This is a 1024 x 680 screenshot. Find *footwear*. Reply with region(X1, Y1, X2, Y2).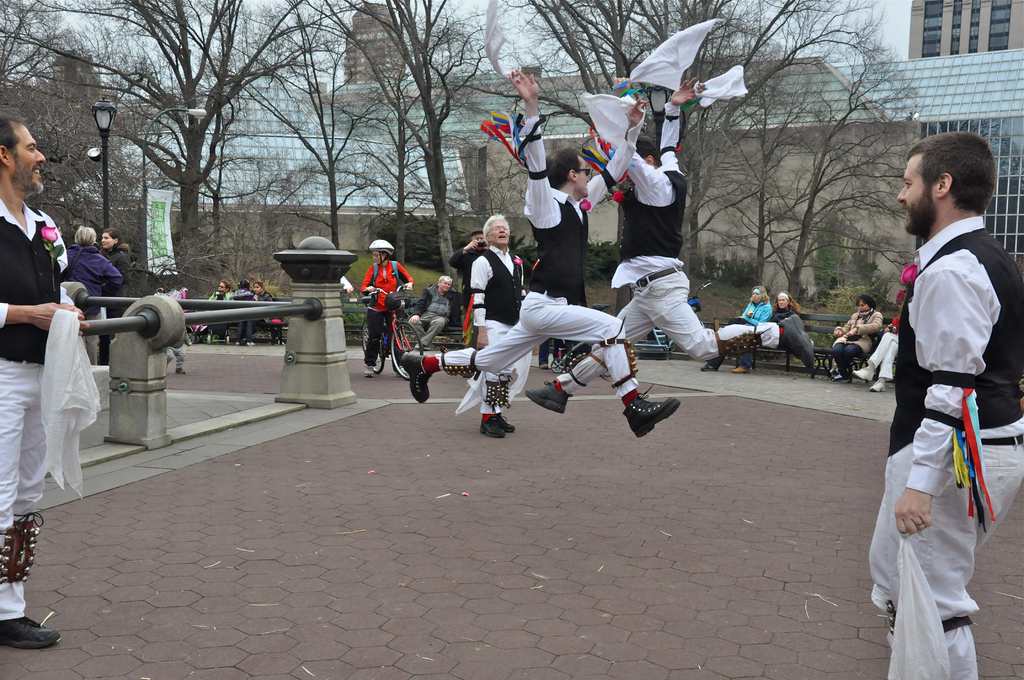
region(783, 316, 819, 372).
